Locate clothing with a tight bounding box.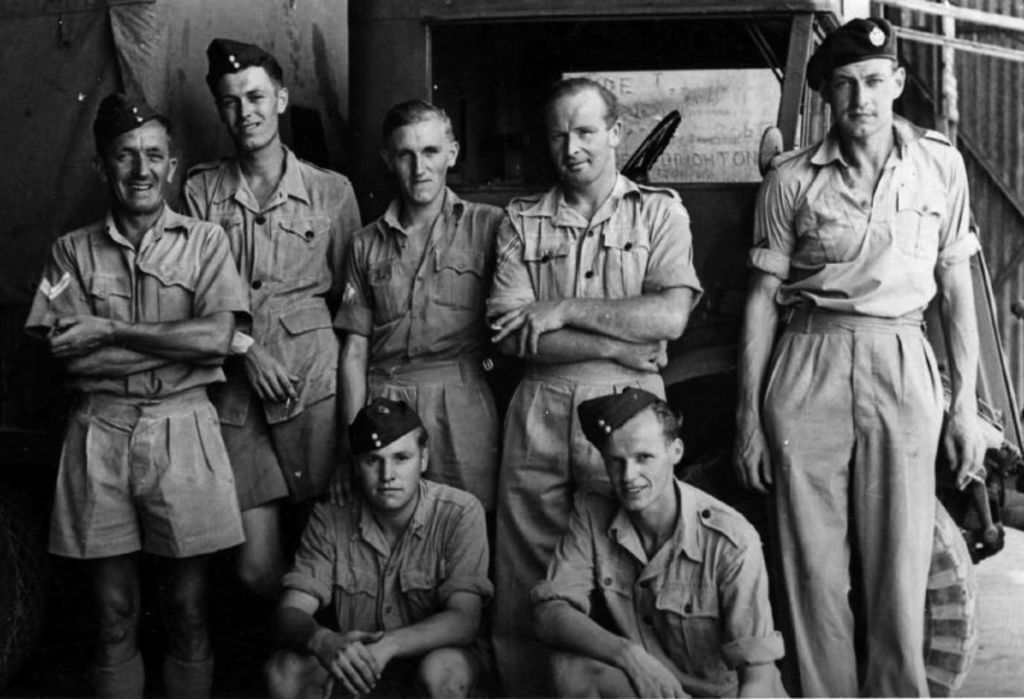
bbox(175, 141, 360, 504).
